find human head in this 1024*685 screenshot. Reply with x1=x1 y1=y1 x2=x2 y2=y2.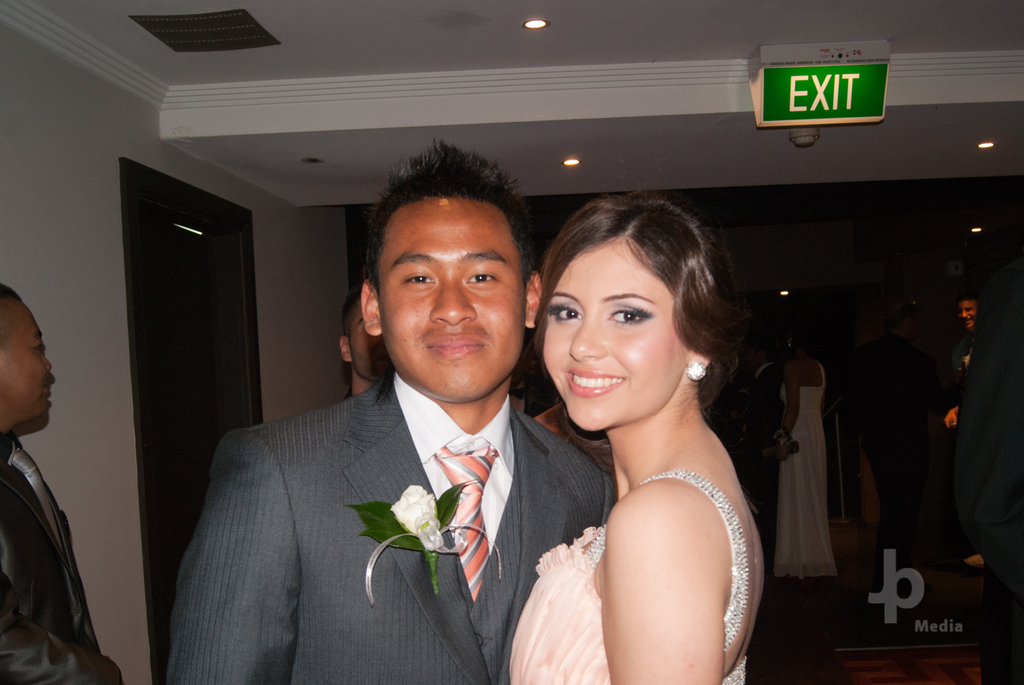
x1=524 y1=194 x2=744 y2=427.
